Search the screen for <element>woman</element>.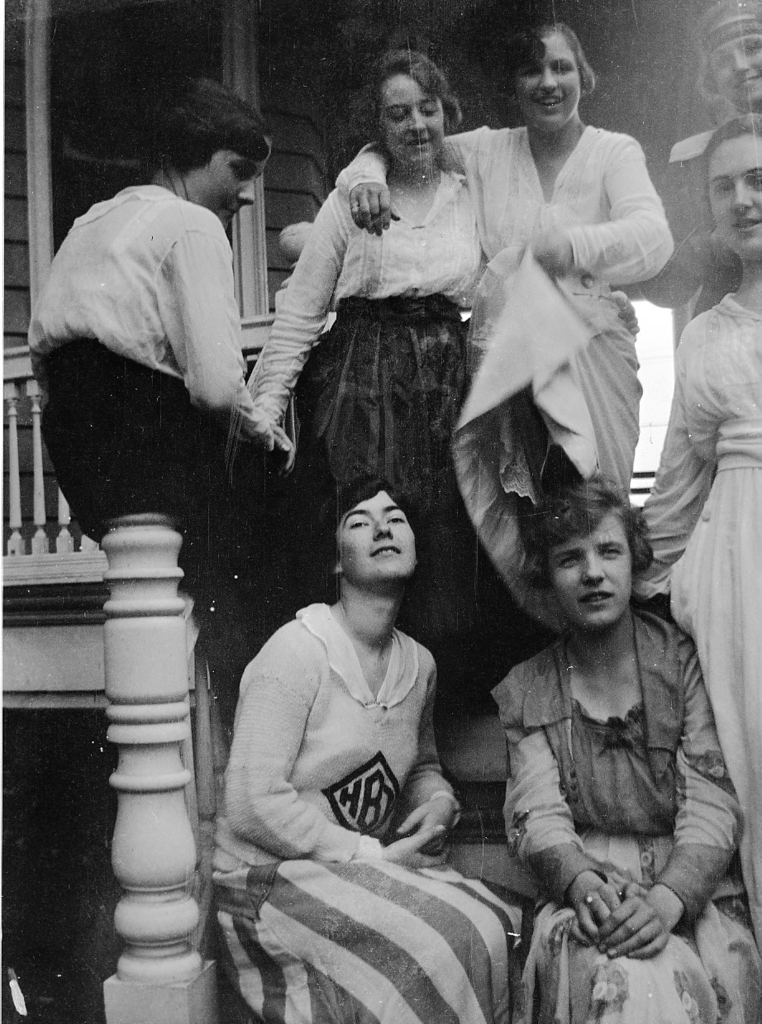
Found at (496,488,761,1023).
